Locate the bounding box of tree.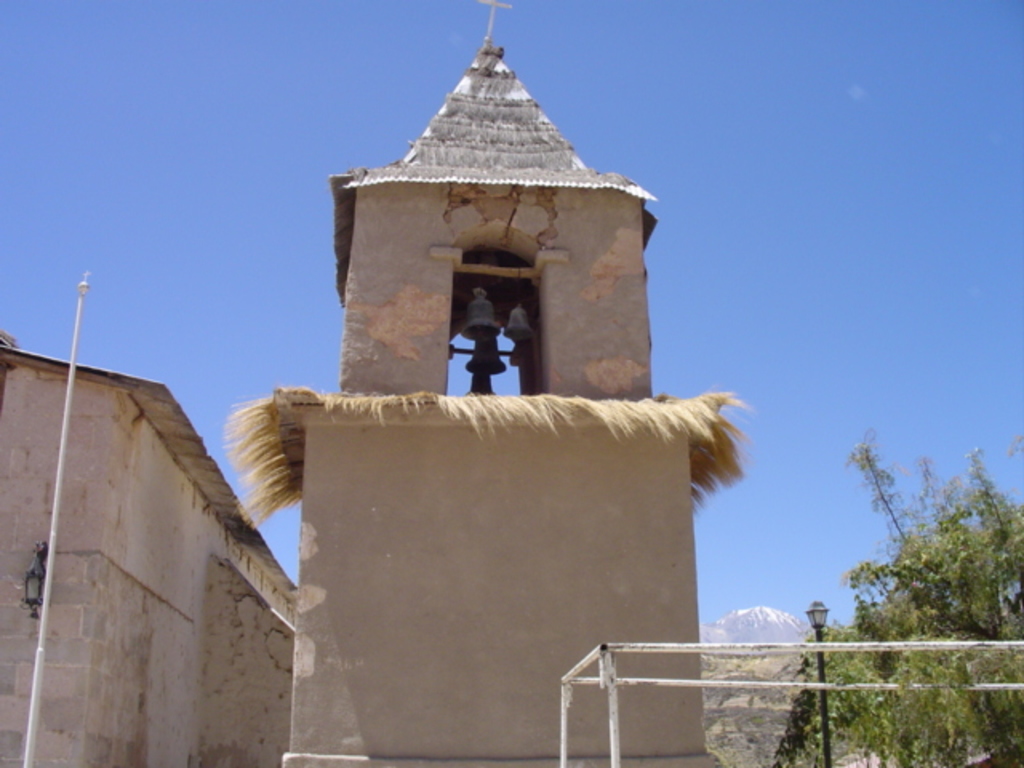
Bounding box: 813 422 1021 688.
